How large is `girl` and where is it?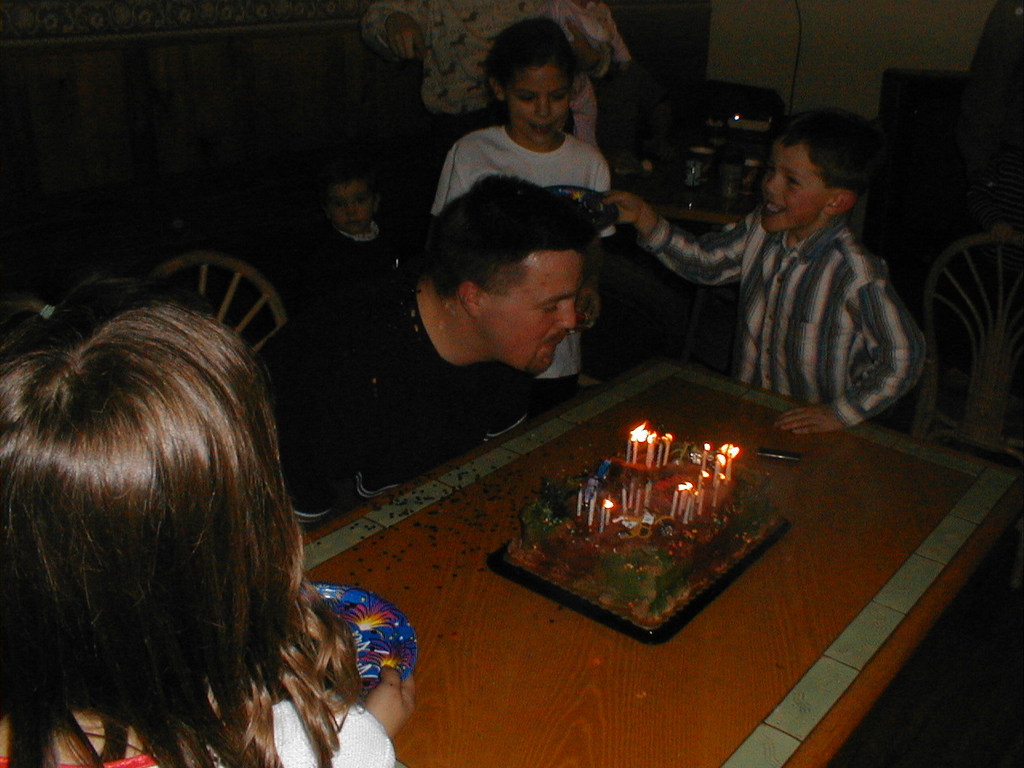
Bounding box: {"left": 0, "top": 270, "right": 416, "bottom": 767}.
